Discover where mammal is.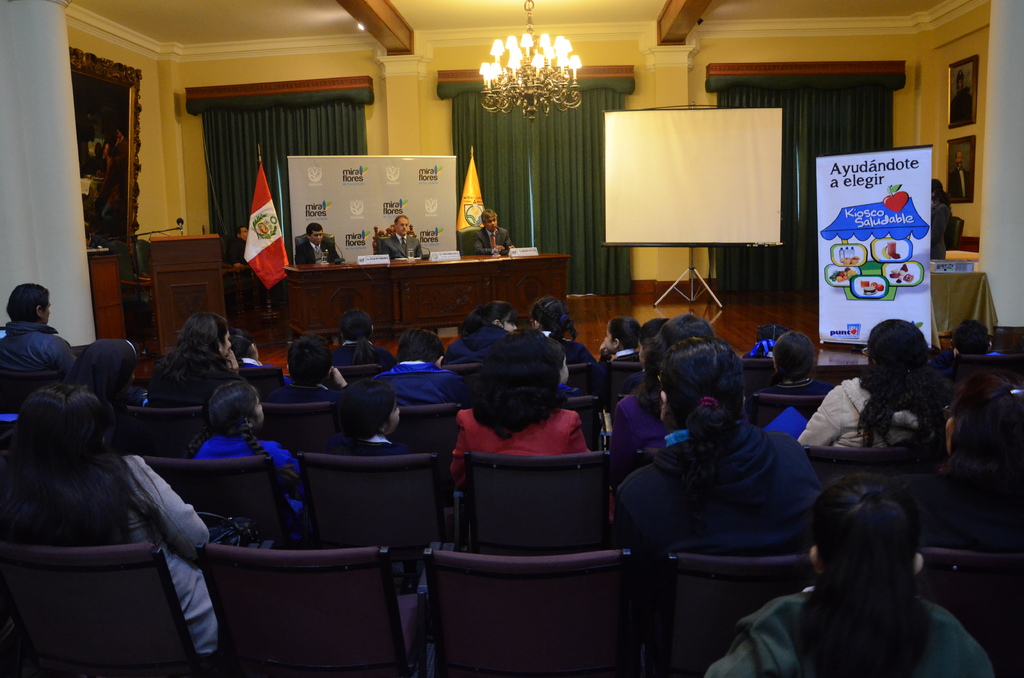
Discovered at (227, 223, 248, 264).
